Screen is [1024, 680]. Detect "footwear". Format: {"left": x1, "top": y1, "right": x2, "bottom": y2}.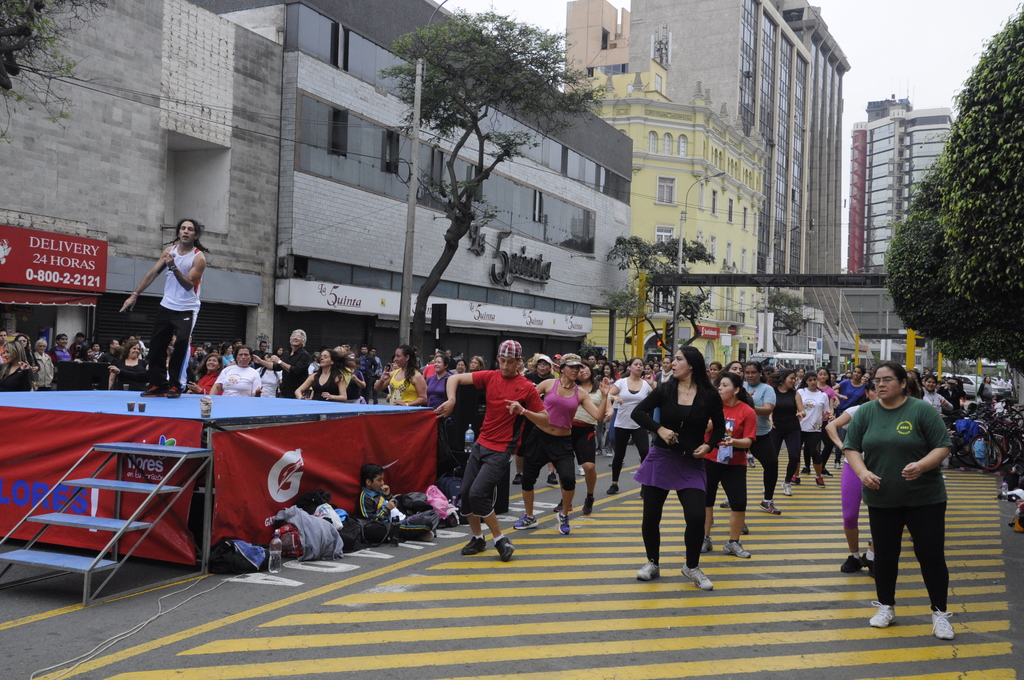
{"left": 749, "top": 457, "right": 755, "bottom": 469}.
